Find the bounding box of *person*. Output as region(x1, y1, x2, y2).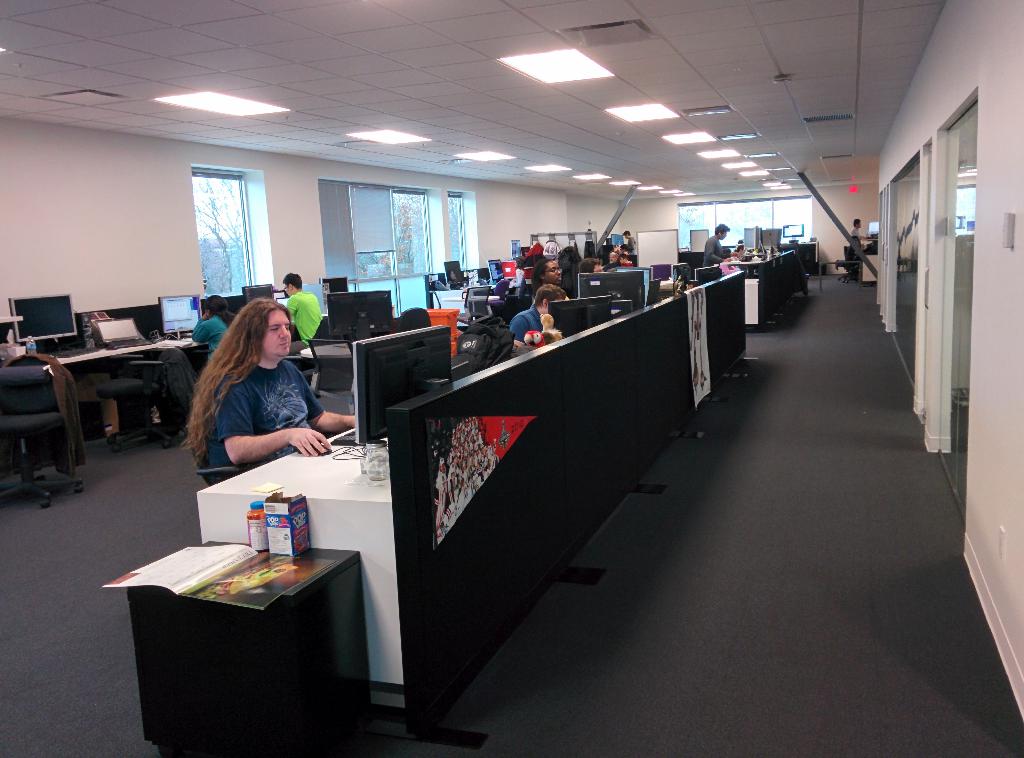
region(698, 220, 737, 262).
